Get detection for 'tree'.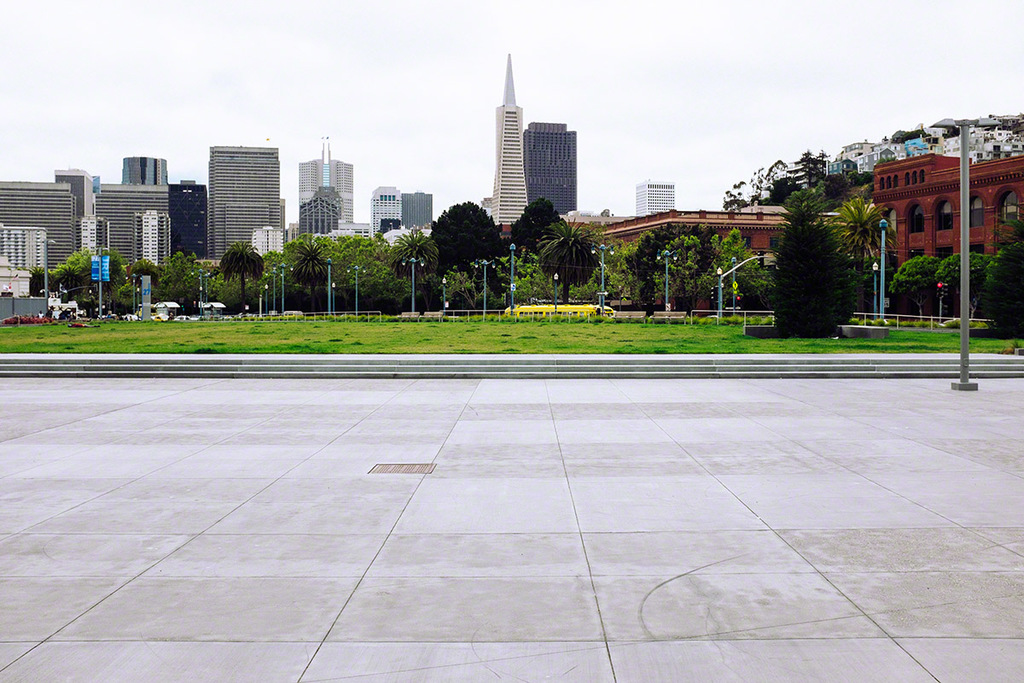
Detection: left=530, top=217, right=609, bottom=304.
